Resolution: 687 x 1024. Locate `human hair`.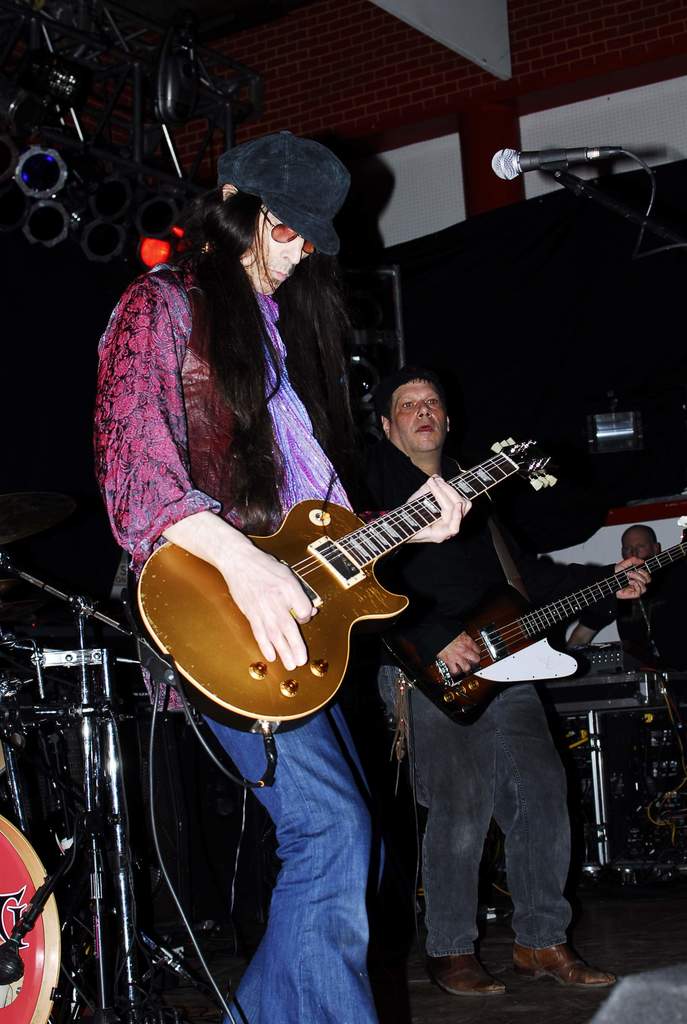
x1=166 y1=180 x2=329 y2=531.
